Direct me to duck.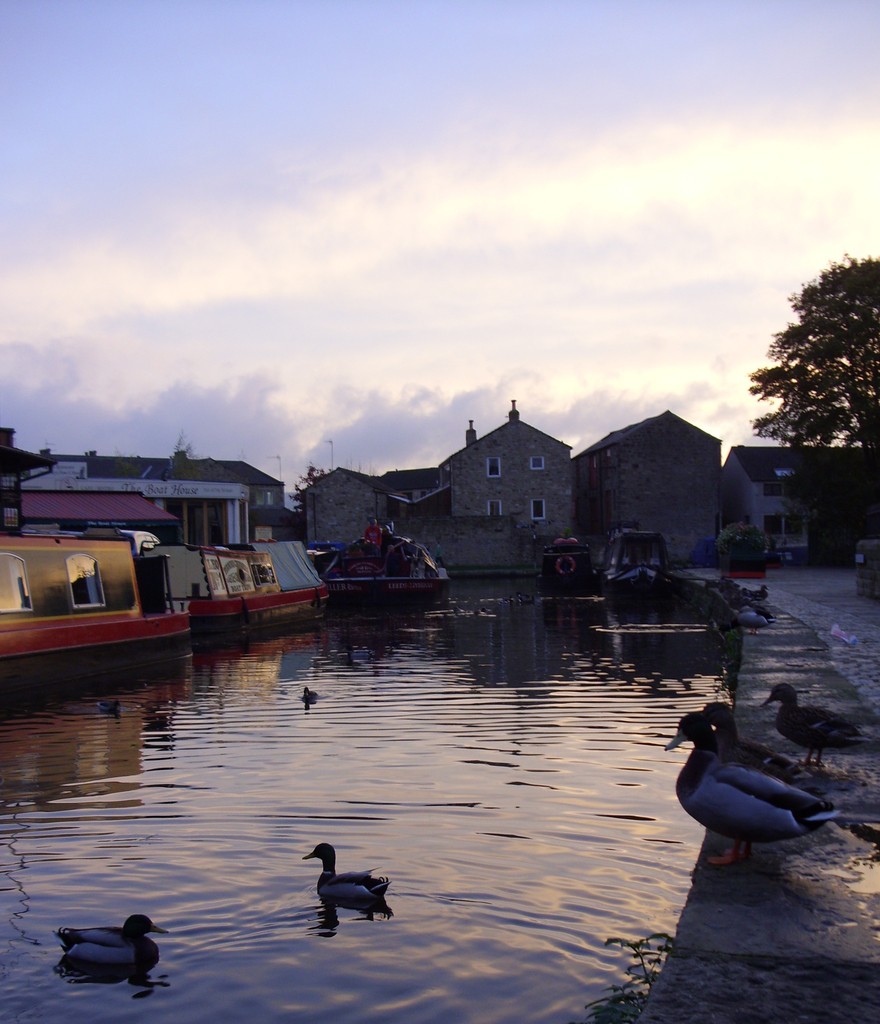
Direction: bbox(302, 836, 384, 897).
